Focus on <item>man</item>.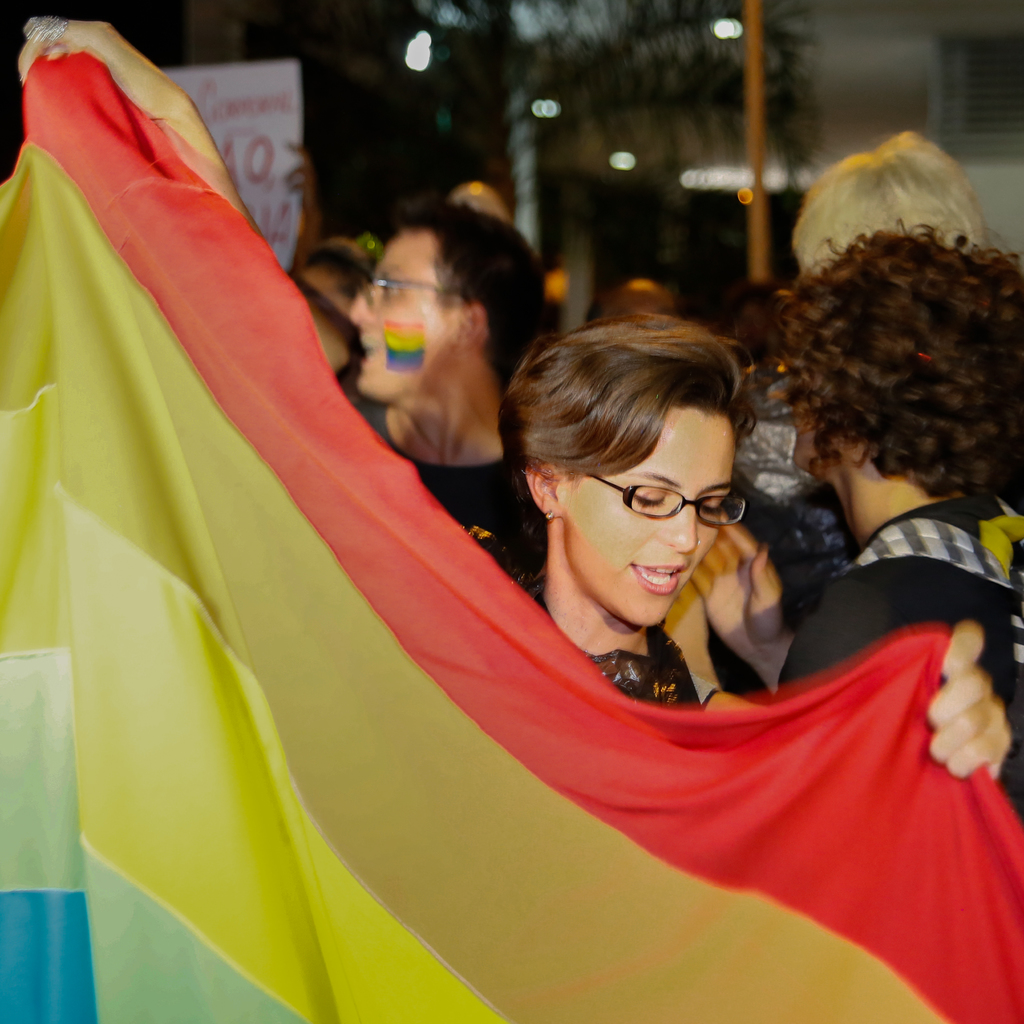
Focused at locate(746, 221, 1023, 819).
